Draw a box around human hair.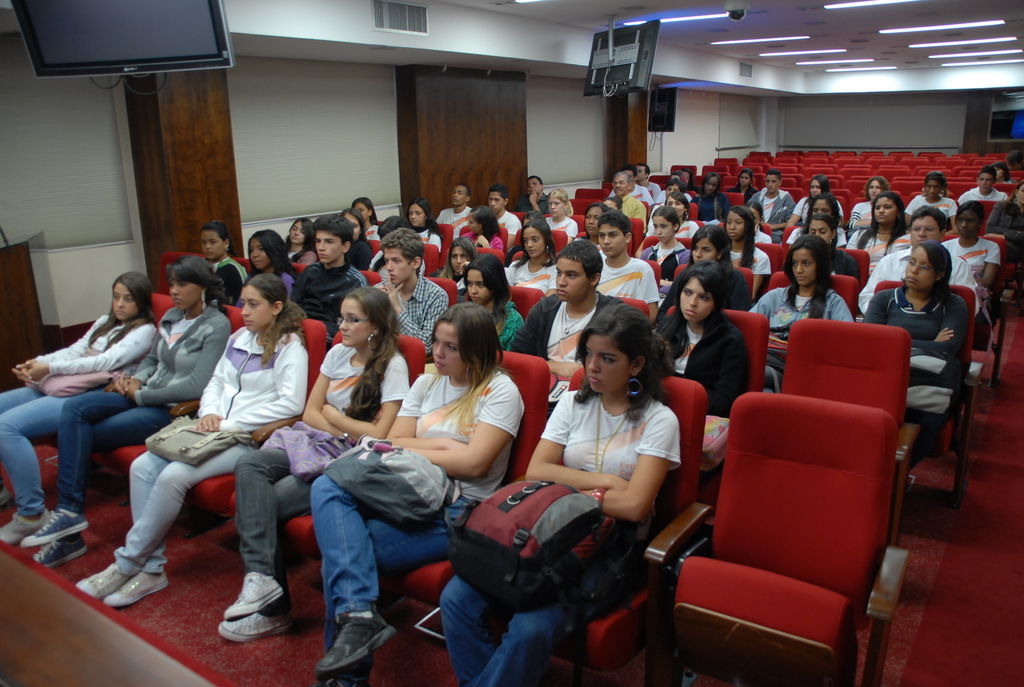
detection(547, 190, 573, 221).
